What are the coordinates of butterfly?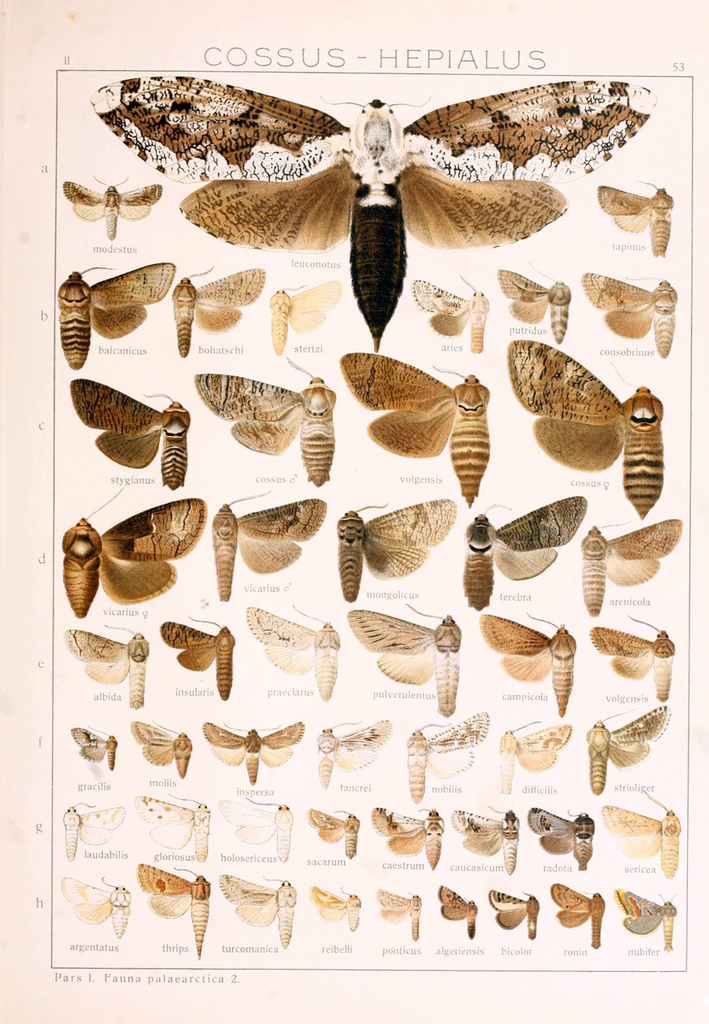
x1=59, y1=483, x2=205, y2=622.
